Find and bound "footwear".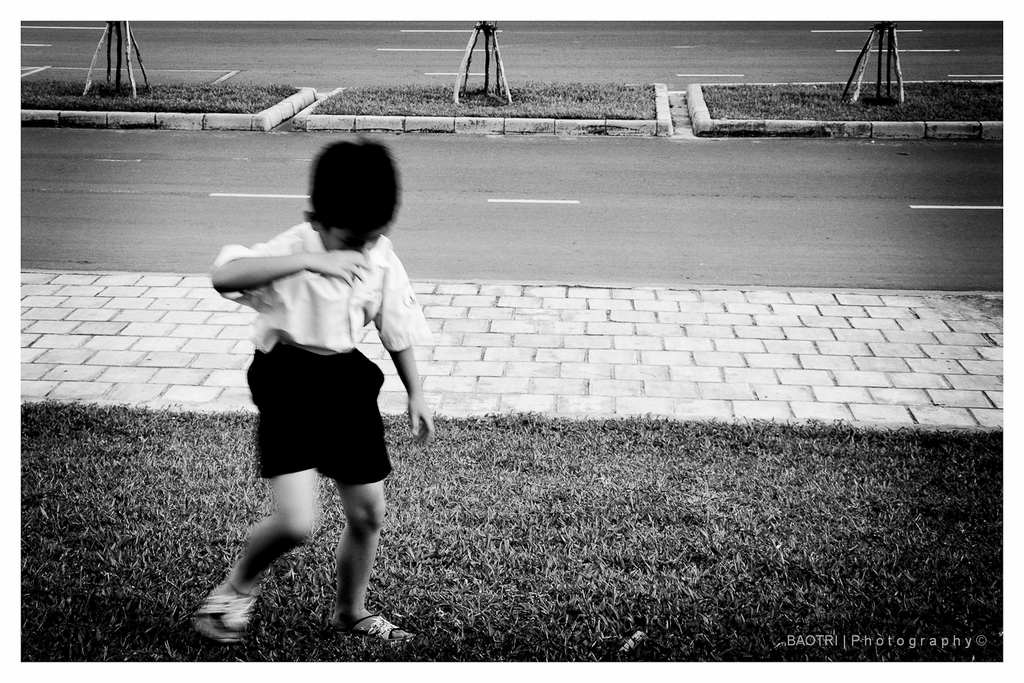
Bound: [337, 616, 417, 639].
